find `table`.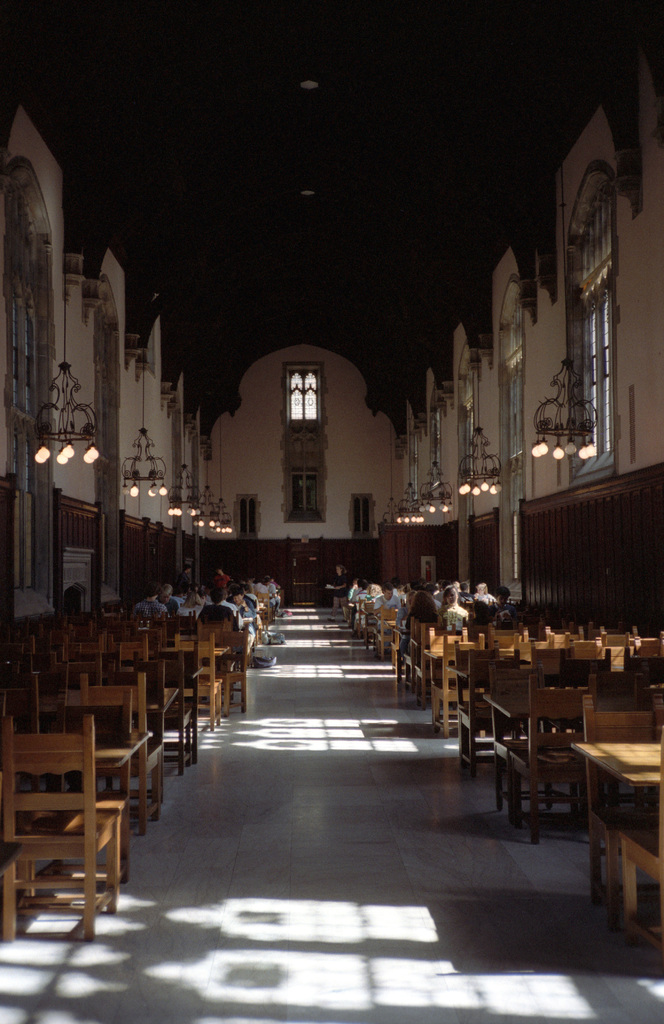
x1=428, y1=627, x2=649, y2=730.
